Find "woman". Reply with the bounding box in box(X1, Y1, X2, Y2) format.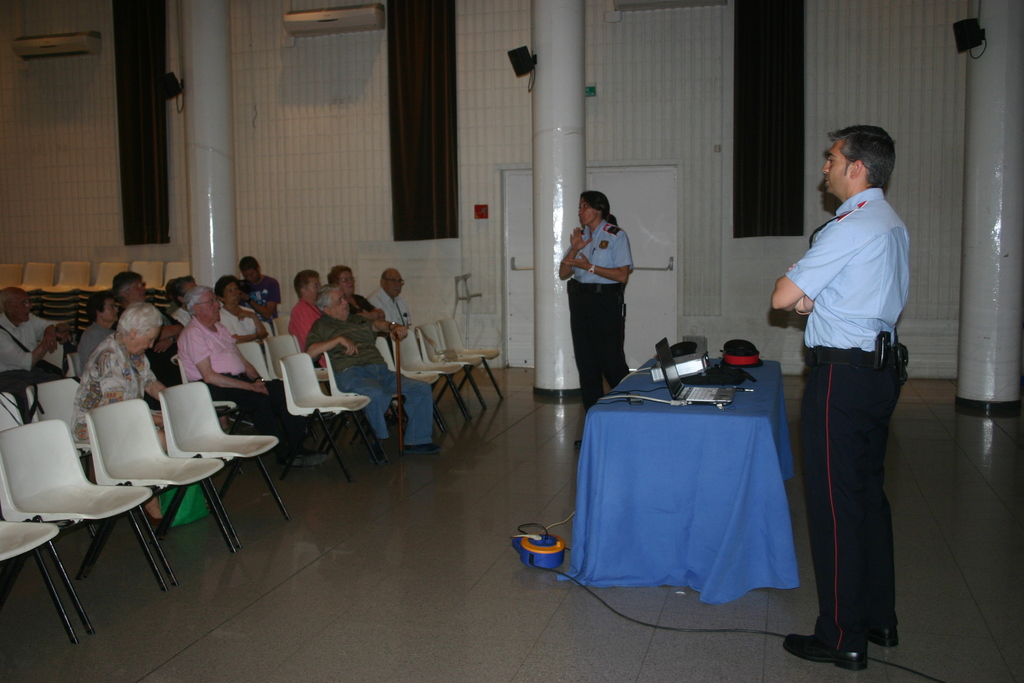
box(74, 288, 118, 370).
